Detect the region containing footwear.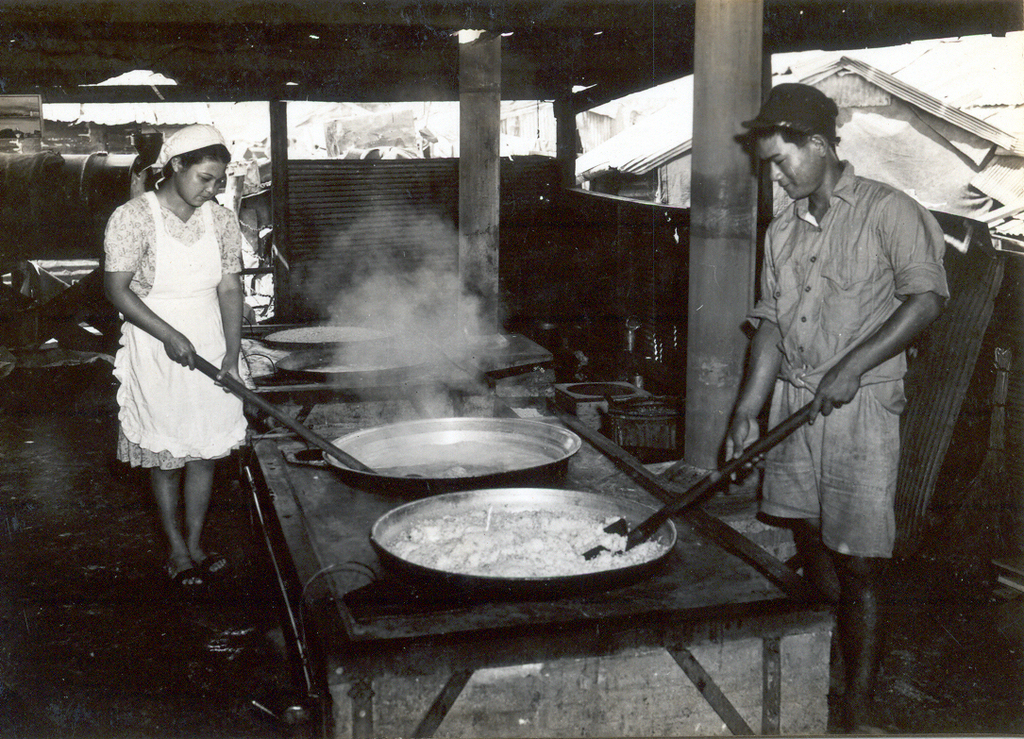
l=198, t=551, r=230, b=579.
